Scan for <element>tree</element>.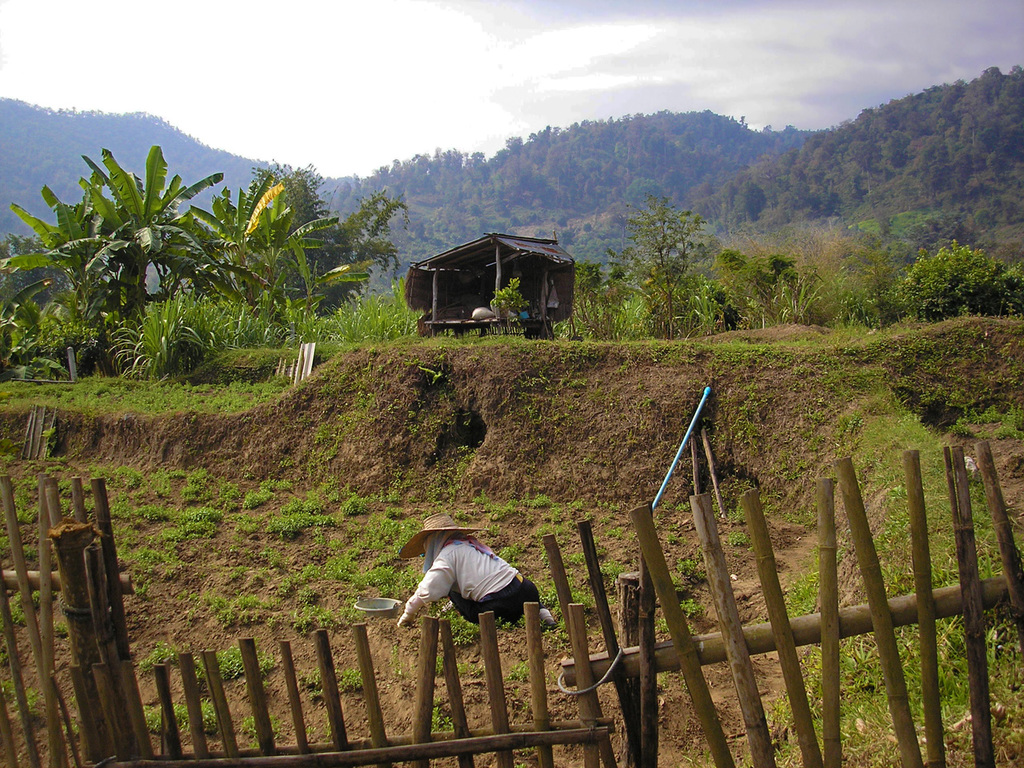
Scan result: bbox(241, 158, 425, 326).
